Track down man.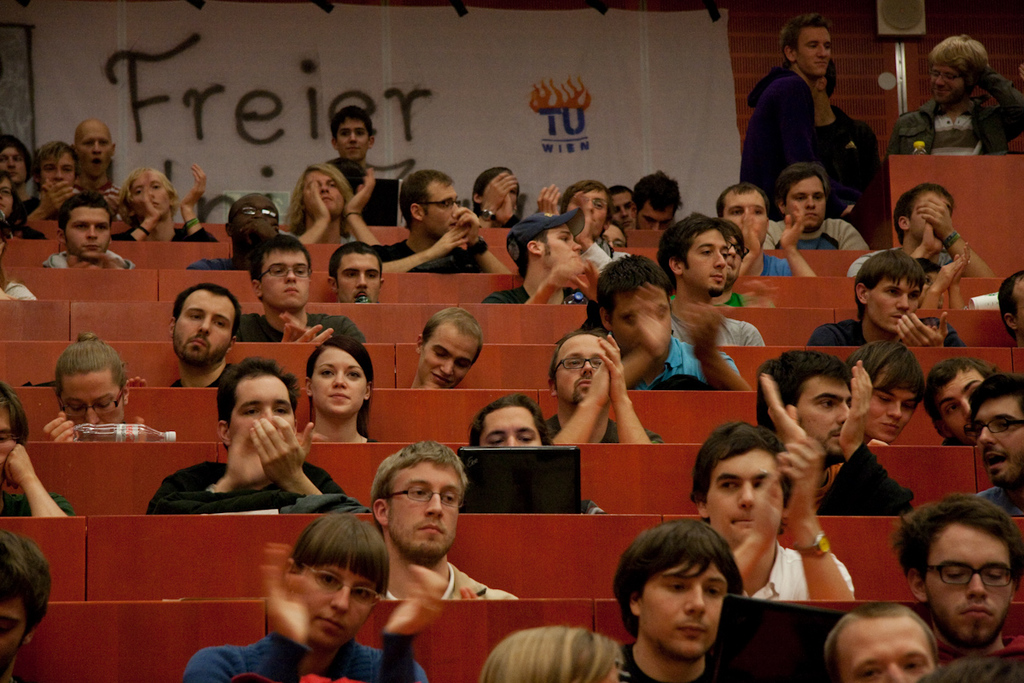
Tracked to 483 210 601 304.
